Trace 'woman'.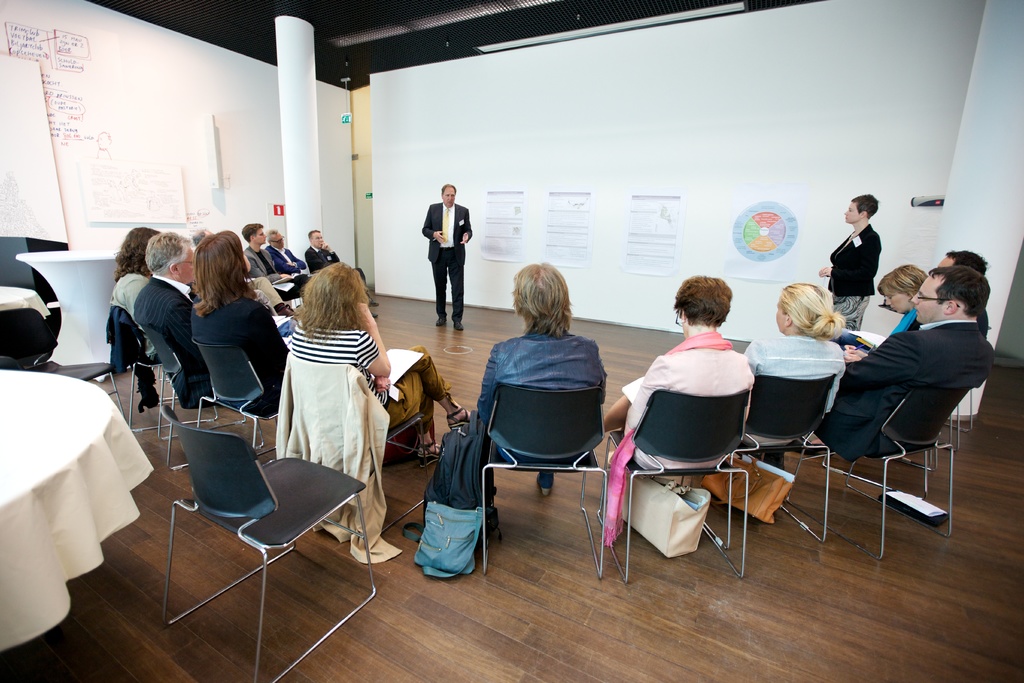
Traced to <bbox>292, 260, 472, 465</bbox>.
